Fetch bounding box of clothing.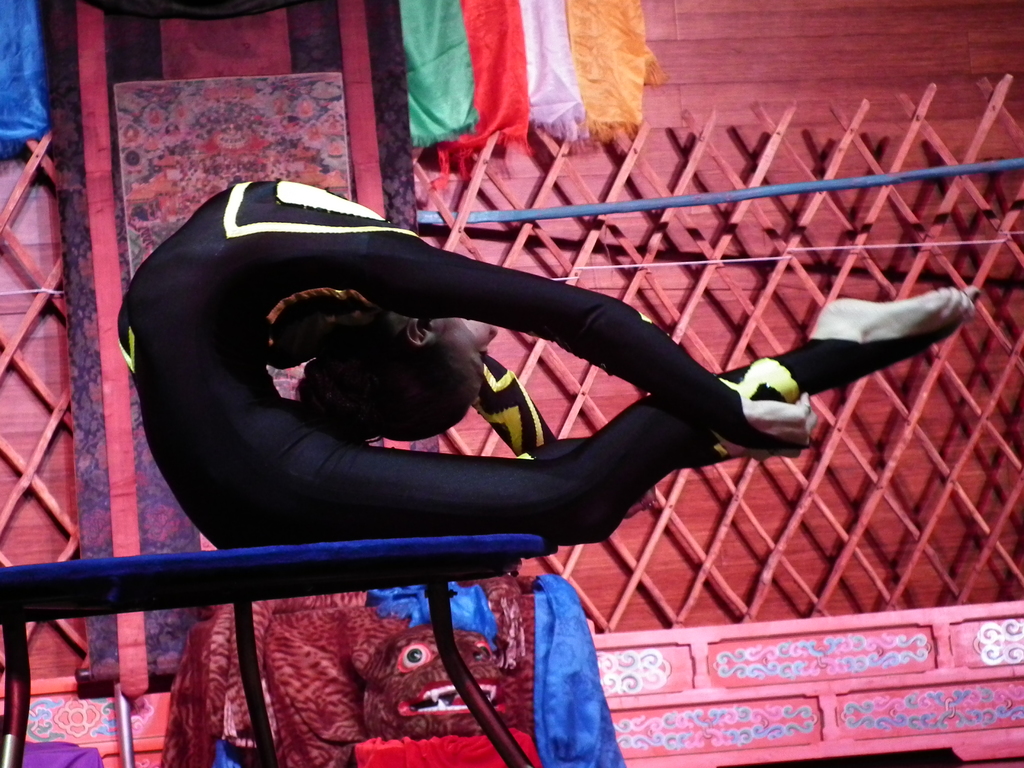
Bbox: left=108, top=180, right=936, bottom=559.
